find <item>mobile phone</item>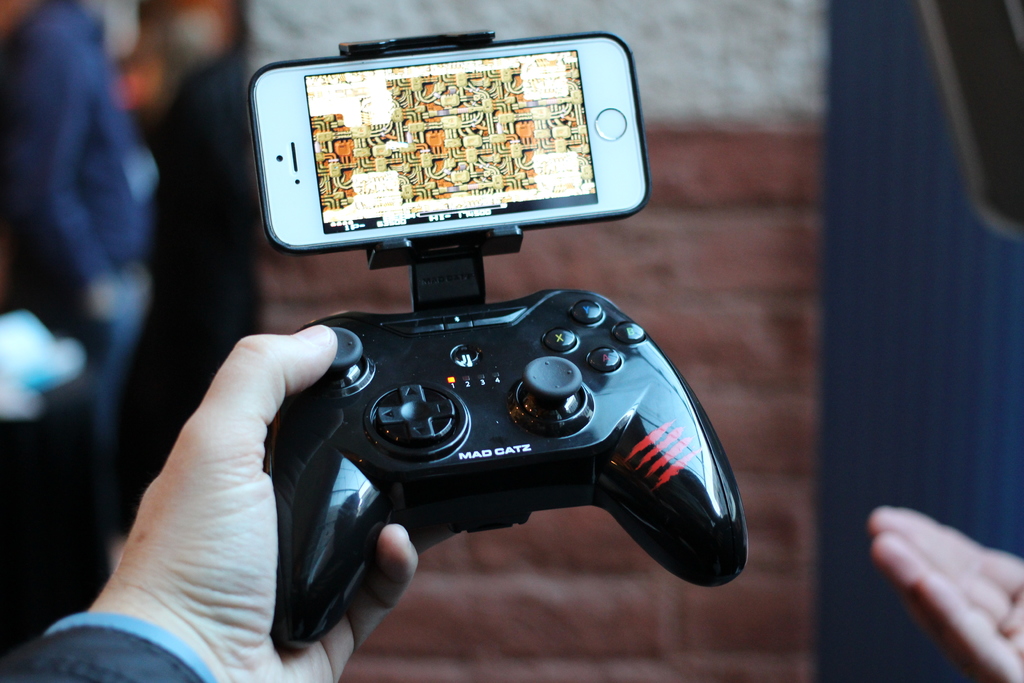
234, 24, 652, 300
